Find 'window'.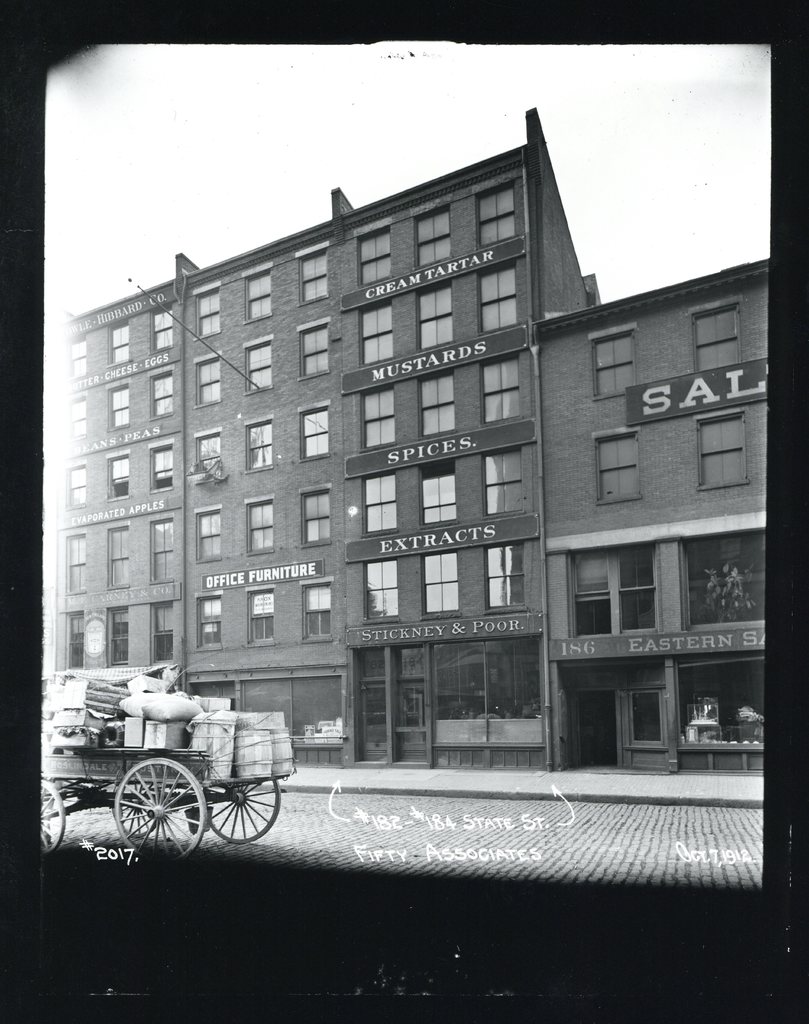
101:522:132:594.
